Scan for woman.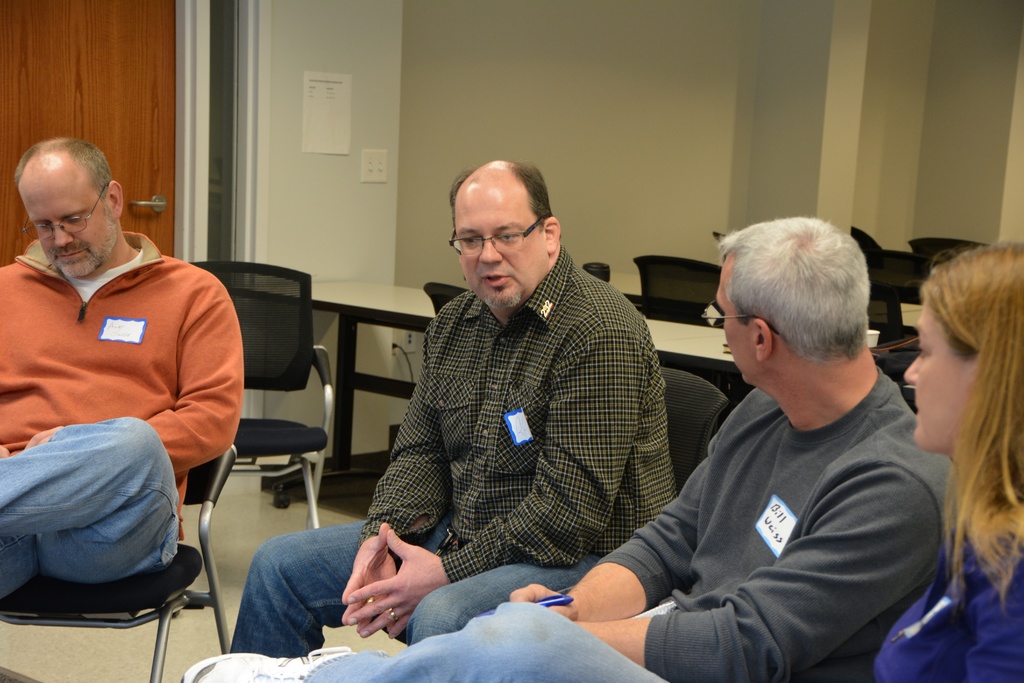
Scan result: (left=886, top=218, right=1023, bottom=646).
